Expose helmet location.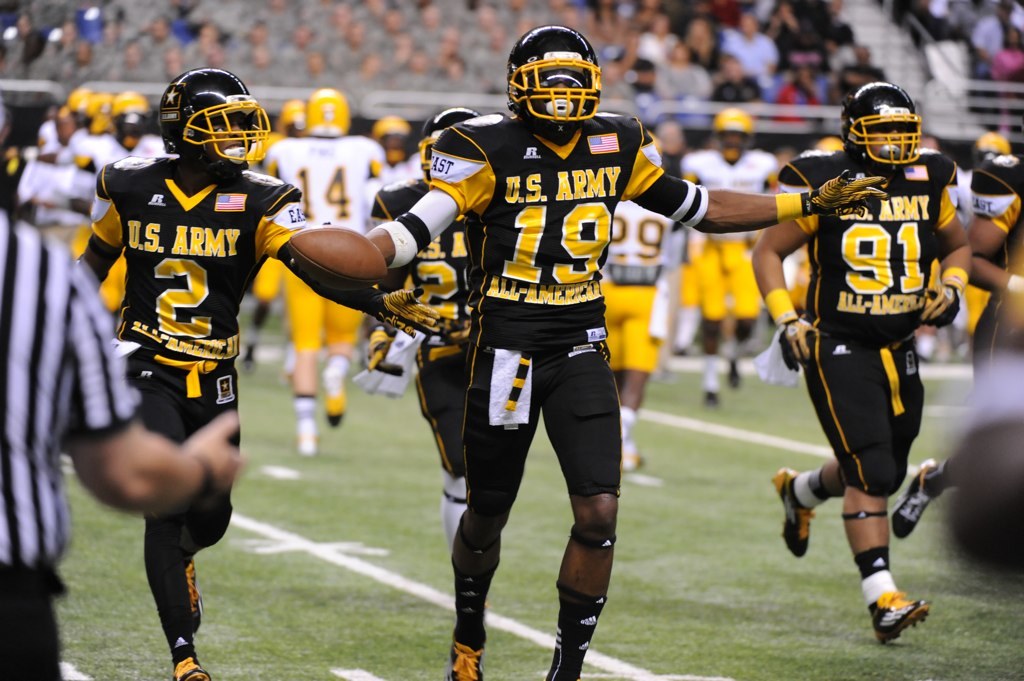
Exposed at detection(411, 105, 479, 168).
